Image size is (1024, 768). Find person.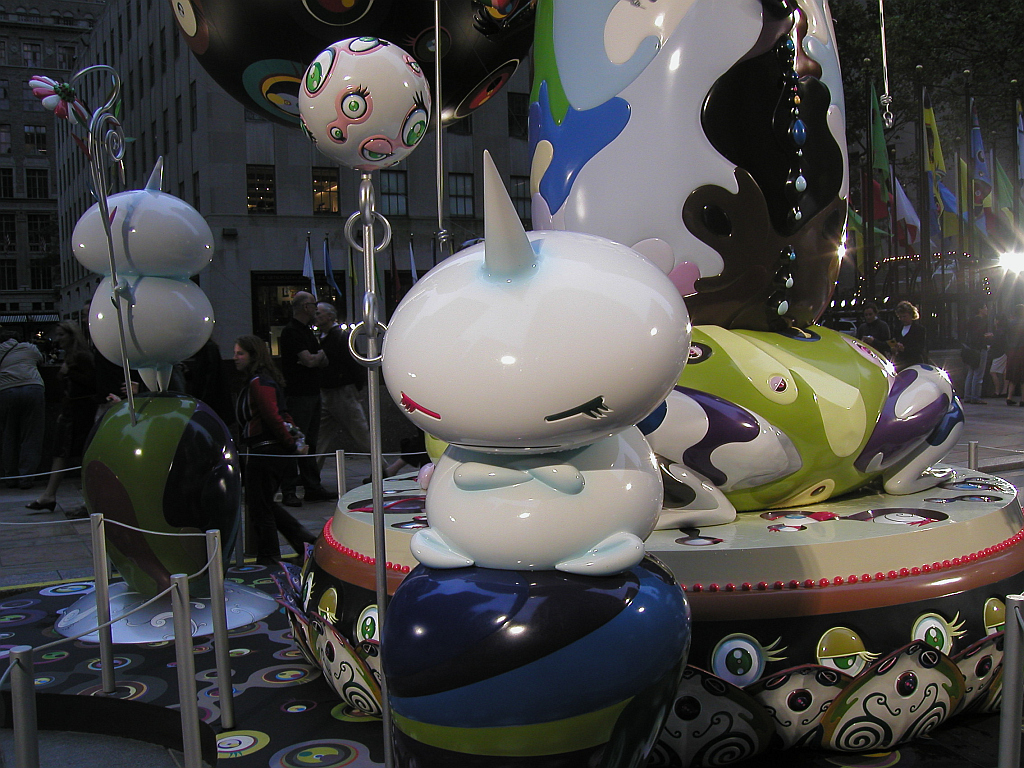
box(110, 361, 190, 400).
